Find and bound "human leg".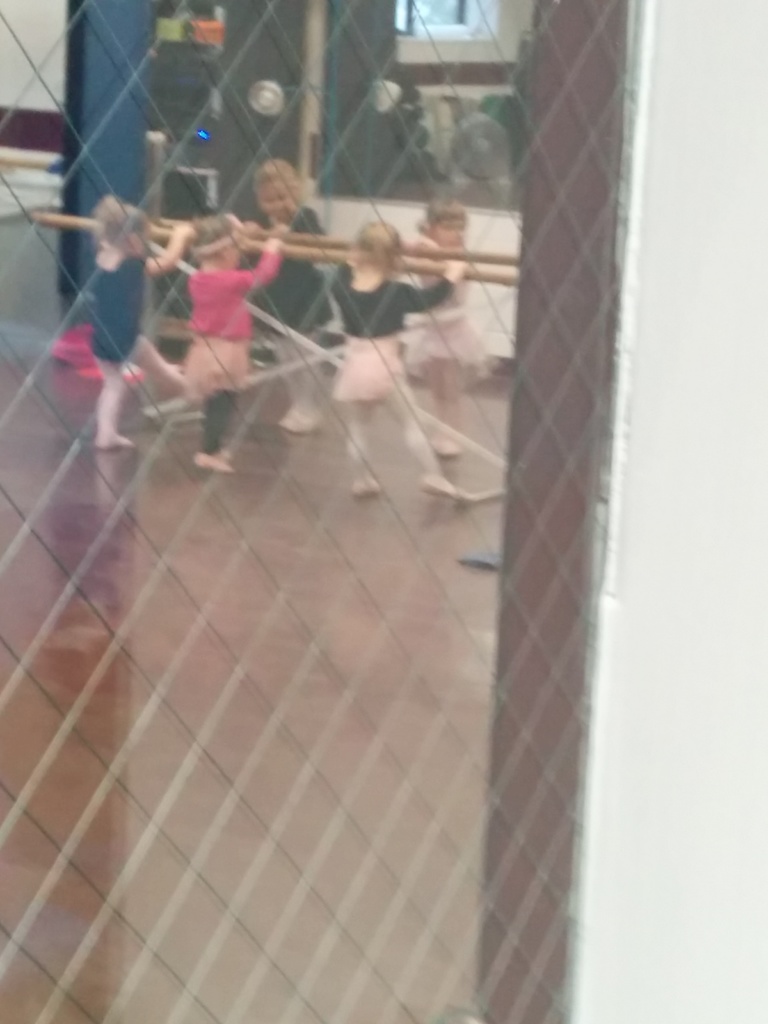
Bound: (left=193, top=330, right=230, bottom=470).
